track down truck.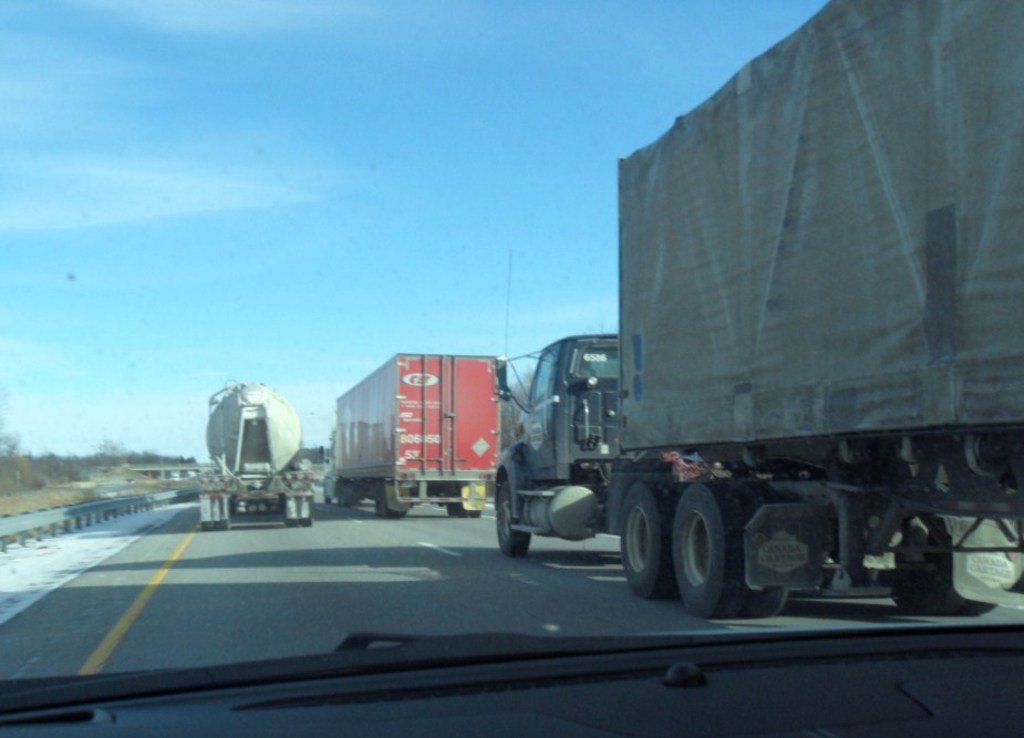
Tracked to region(193, 375, 328, 539).
